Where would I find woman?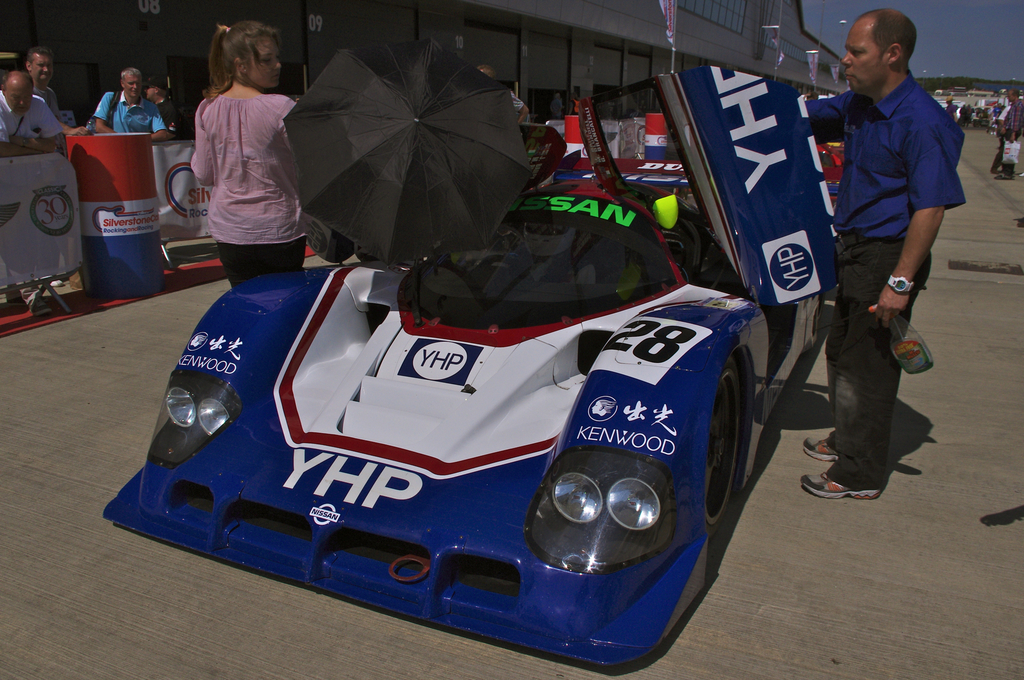
At bbox(172, 14, 306, 296).
